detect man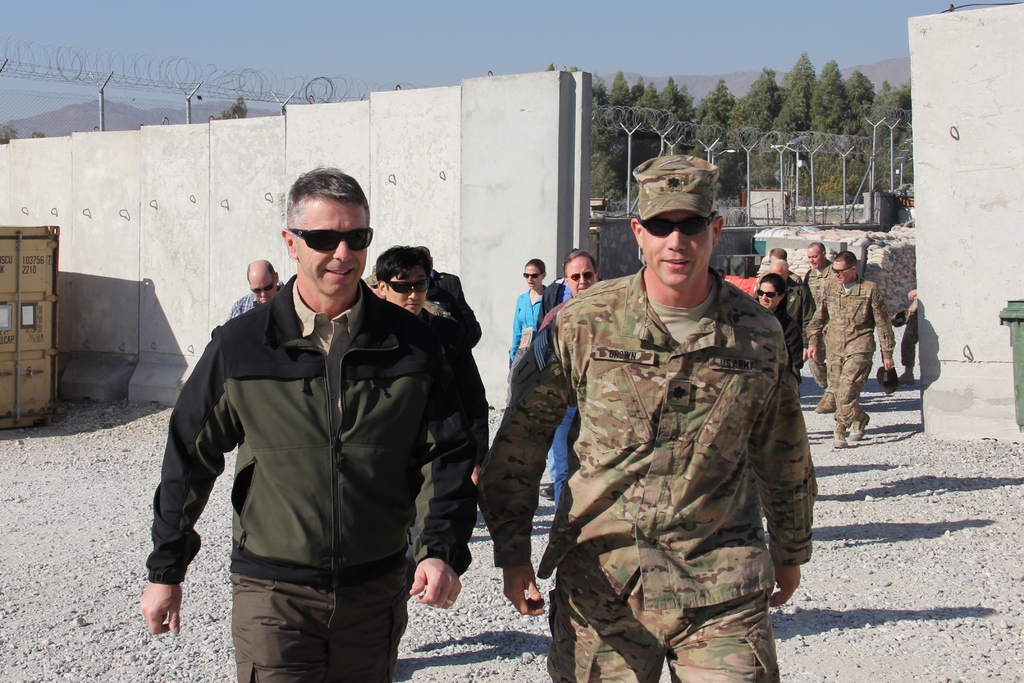
pyautogui.locateOnScreen(131, 162, 492, 682)
